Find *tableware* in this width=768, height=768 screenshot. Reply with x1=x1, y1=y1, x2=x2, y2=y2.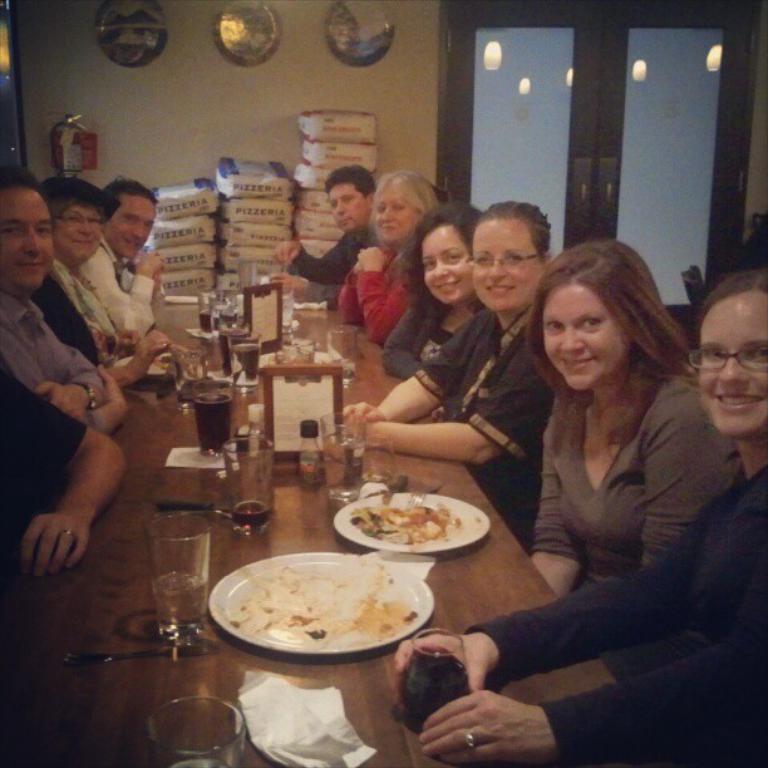
x1=149, y1=515, x2=222, y2=646.
